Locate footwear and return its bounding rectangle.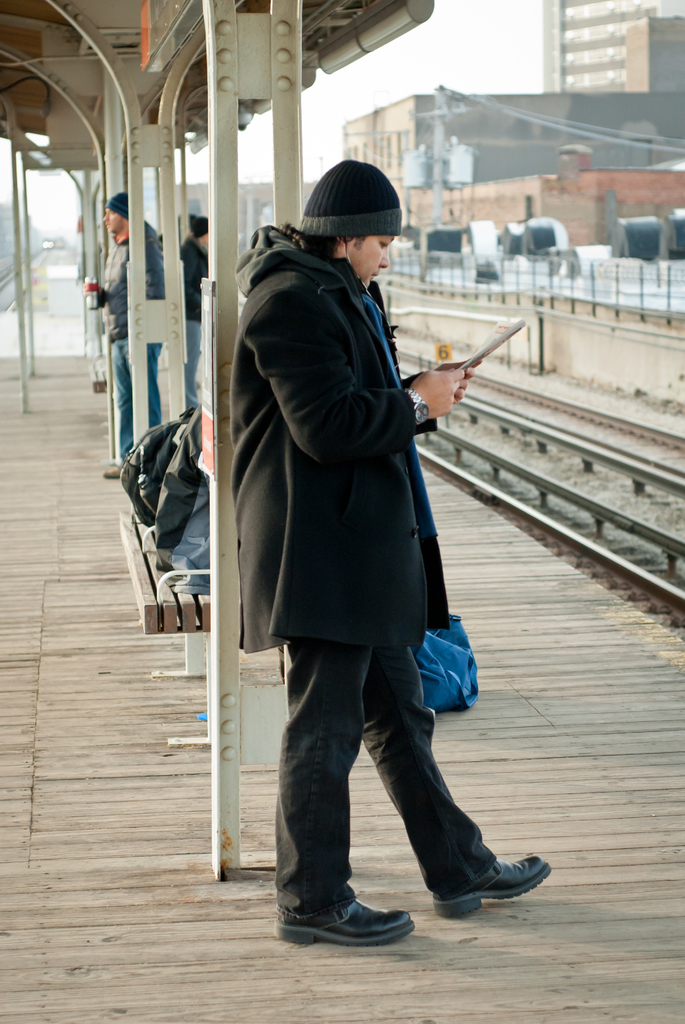
Rect(274, 898, 415, 945).
